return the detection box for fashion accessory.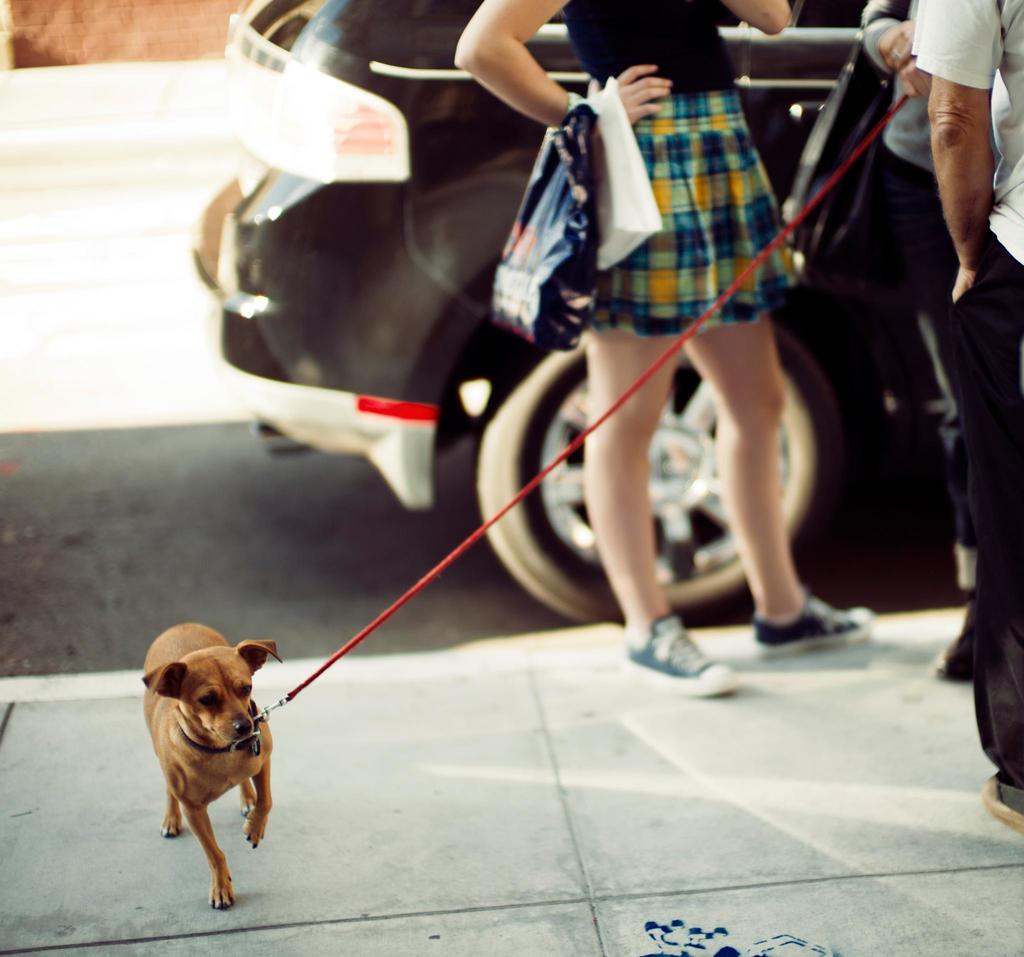
bbox(983, 776, 1023, 837).
